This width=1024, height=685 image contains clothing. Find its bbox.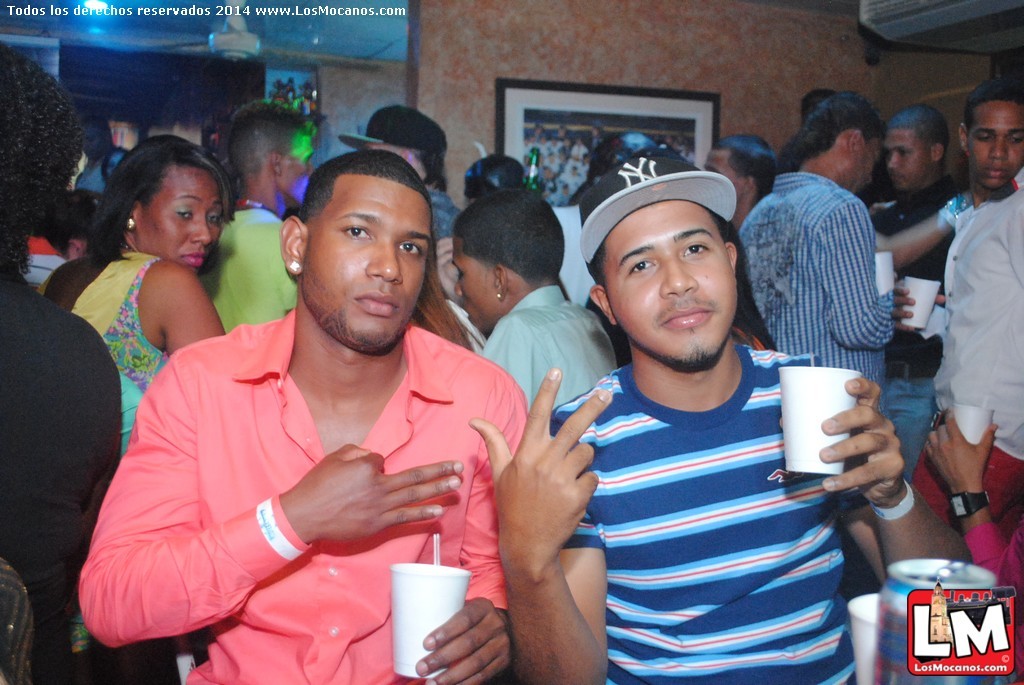
[102,284,511,646].
